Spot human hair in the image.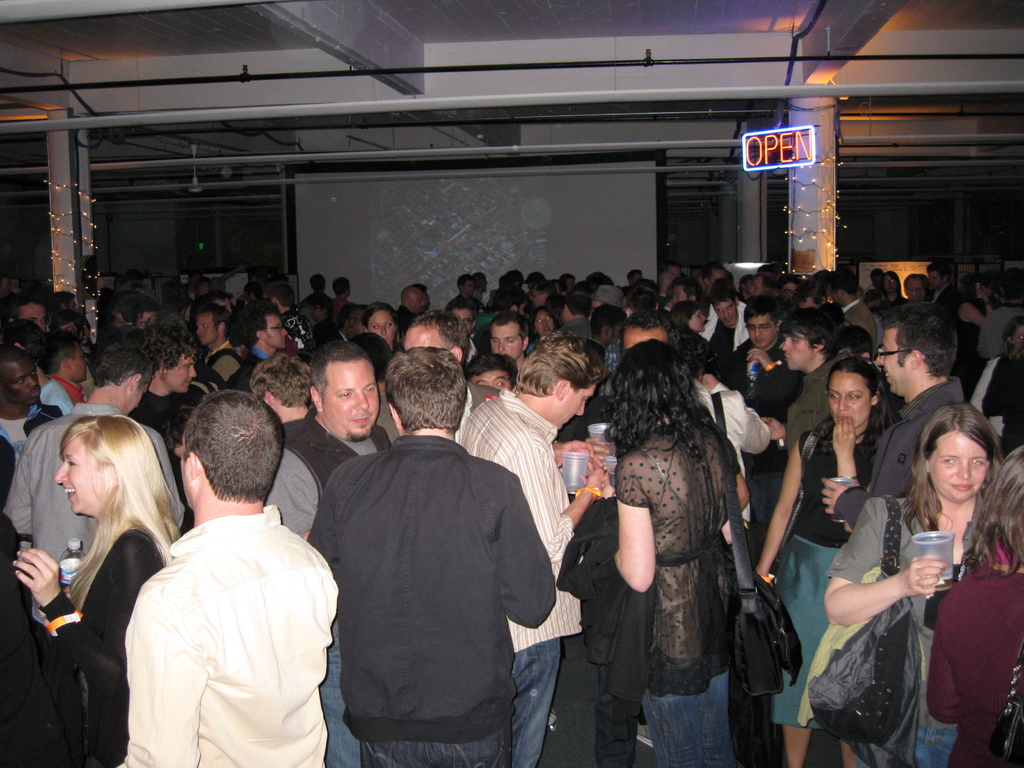
human hair found at <region>518, 331, 609, 394</region>.
